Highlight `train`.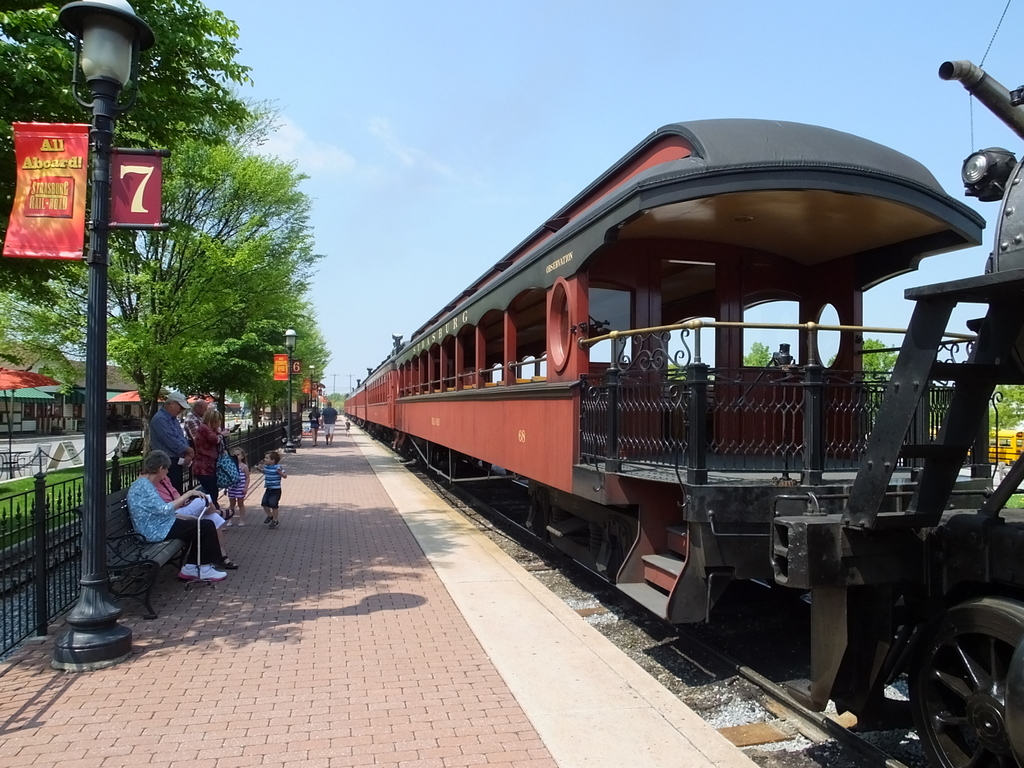
Highlighted region: 338 2 1023 767.
